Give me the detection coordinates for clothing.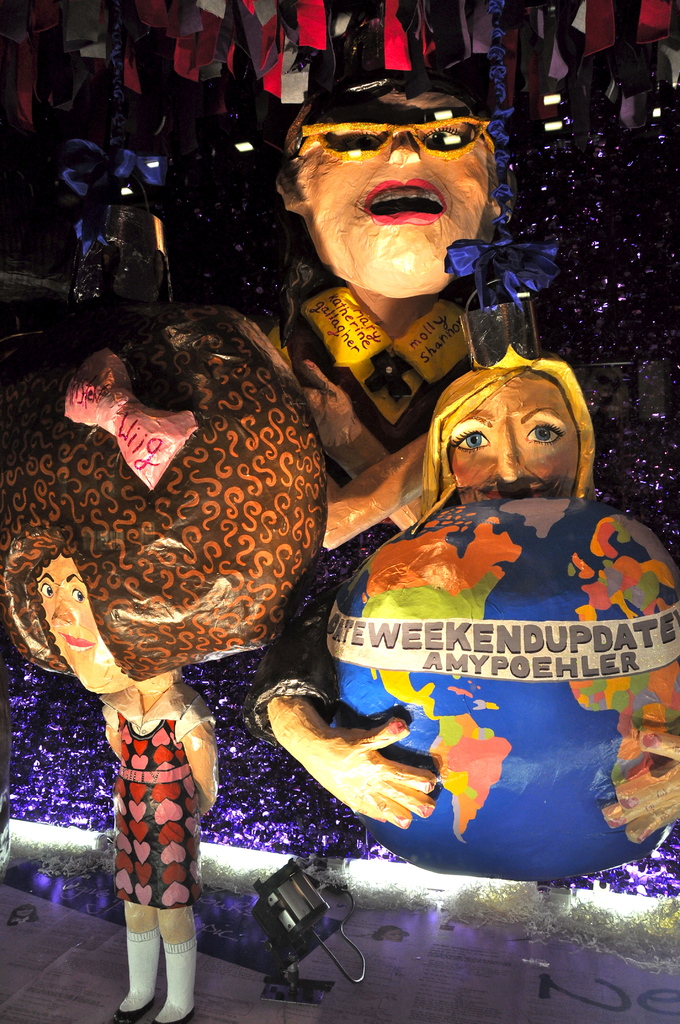
BBox(295, 288, 468, 524).
